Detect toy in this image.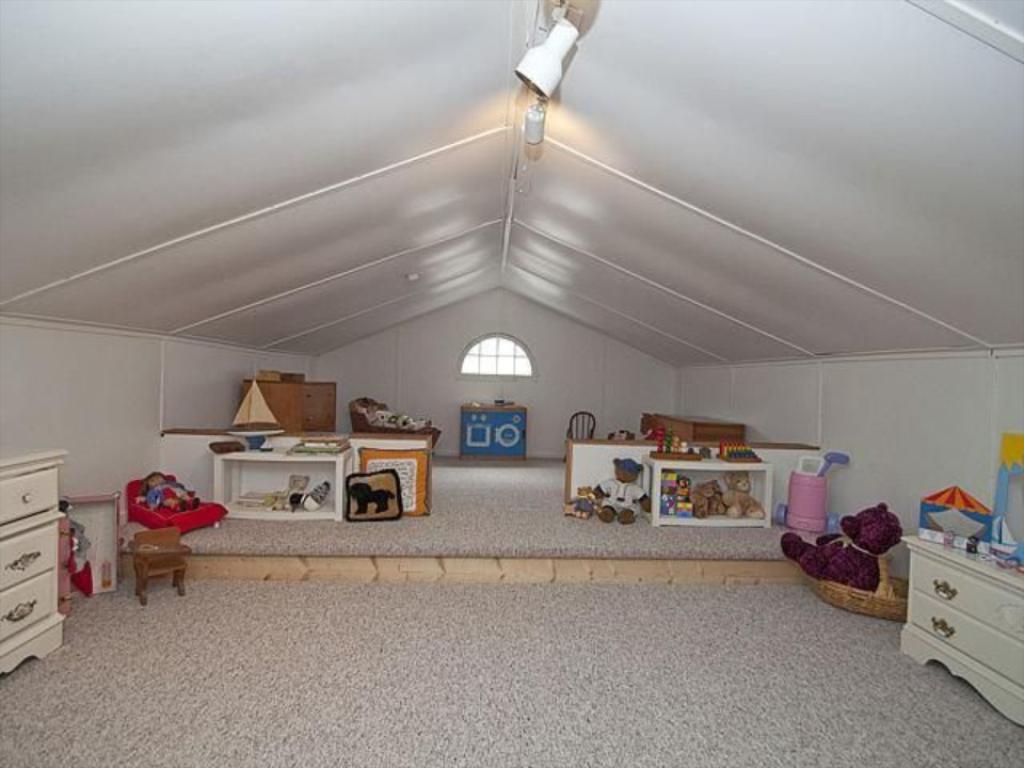
Detection: left=141, top=468, right=194, bottom=509.
